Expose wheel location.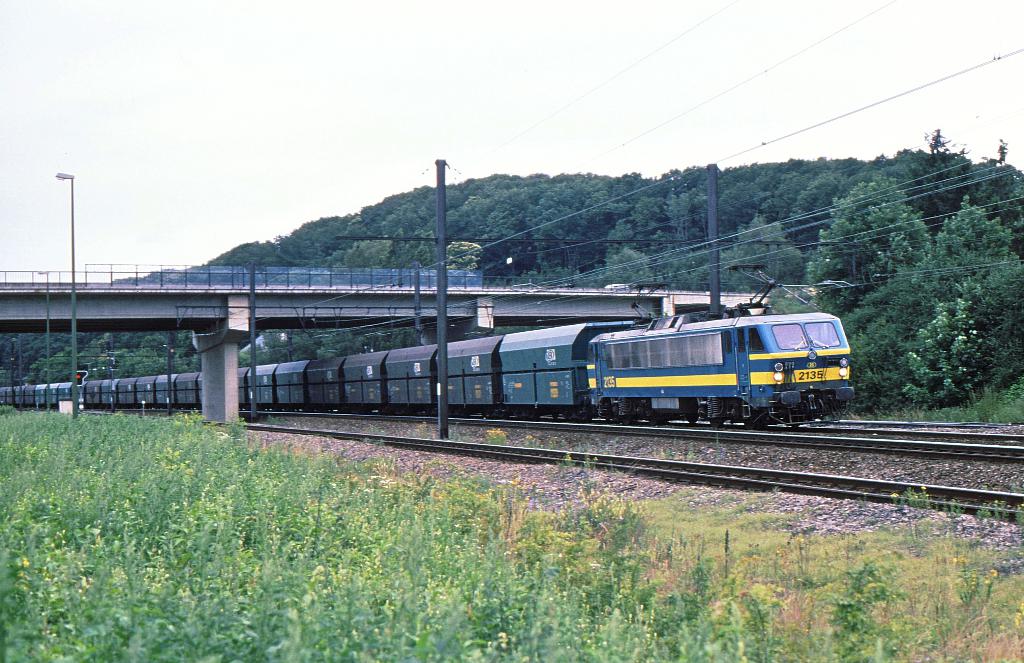
Exposed at (685,415,701,426).
